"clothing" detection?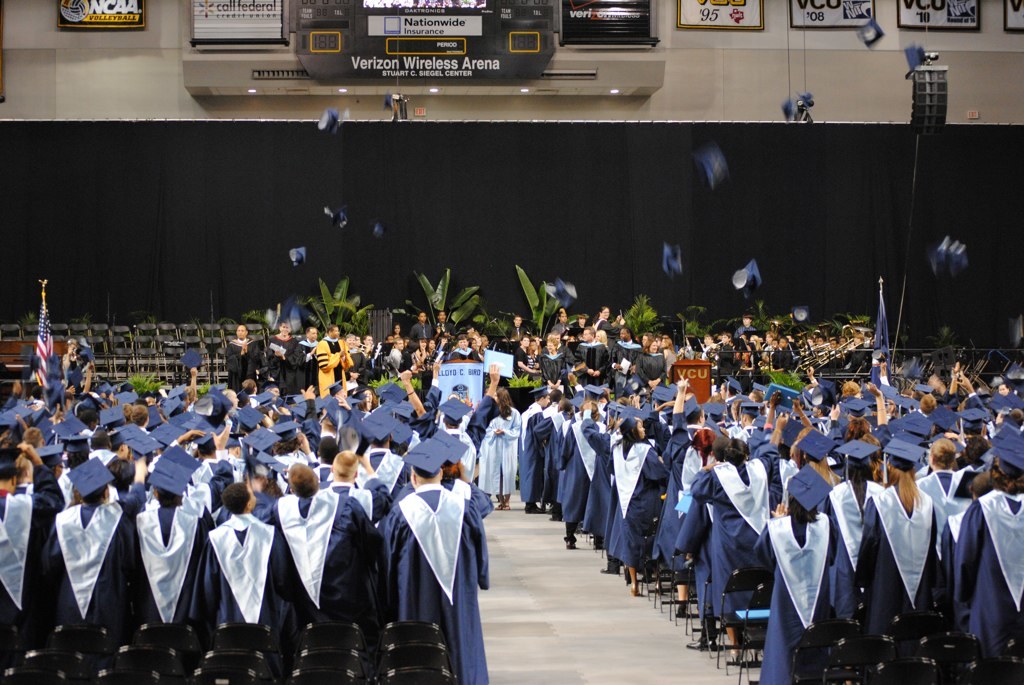
box=[379, 462, 494, 683]
